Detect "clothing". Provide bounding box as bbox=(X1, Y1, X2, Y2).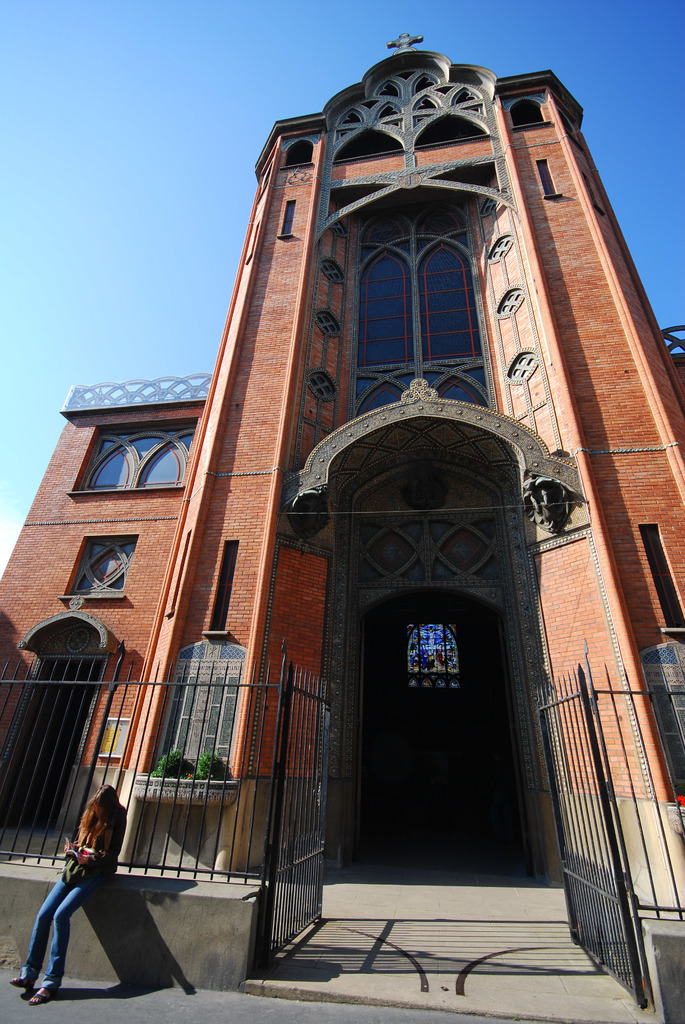
bbox=(20, 812, 116, 995).
